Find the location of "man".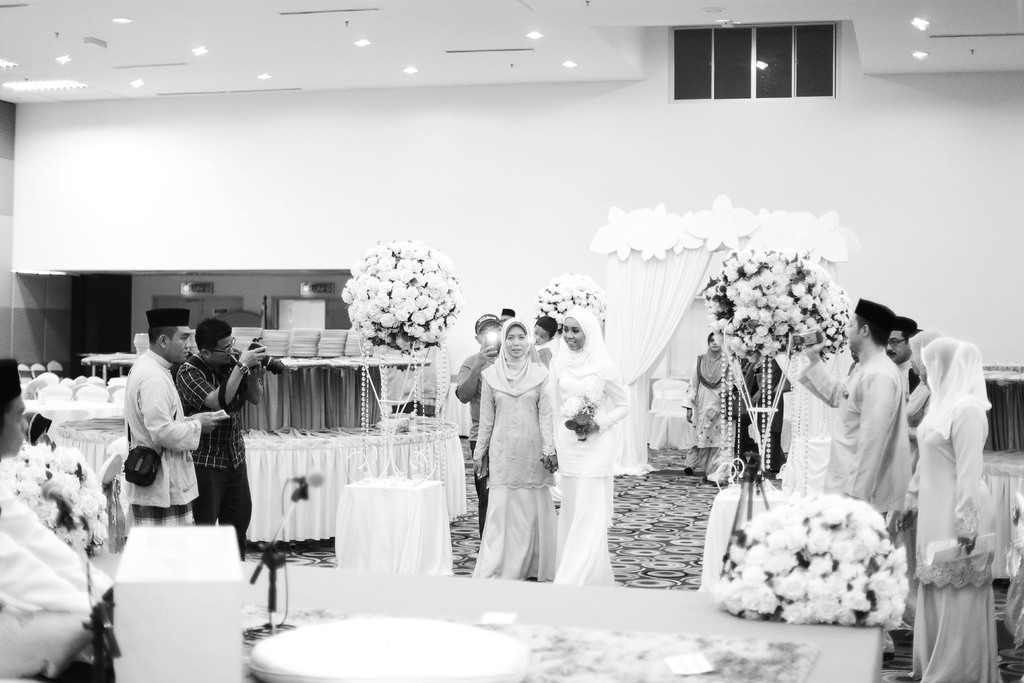
Location: locate(170, 315, 268, 562).
